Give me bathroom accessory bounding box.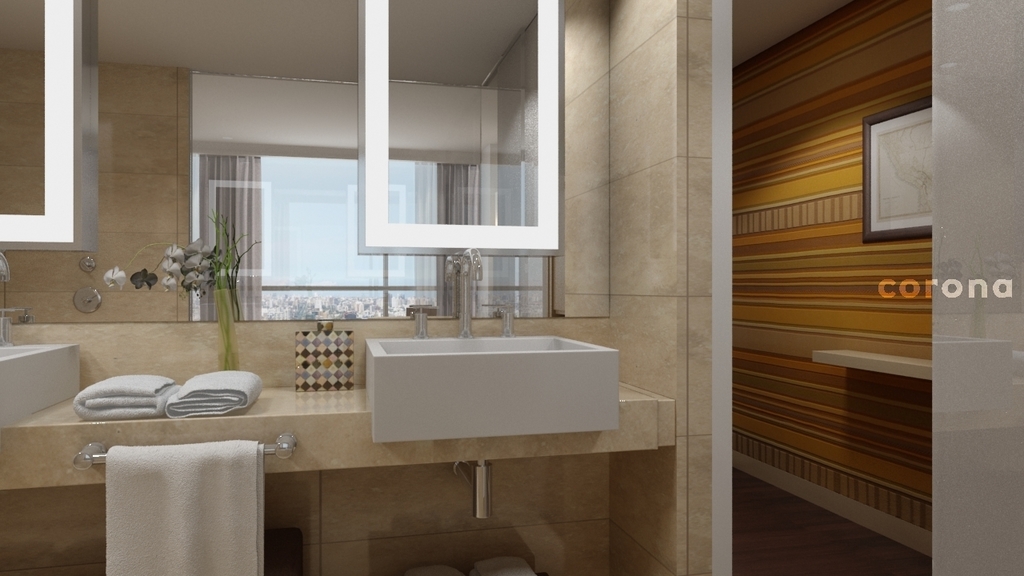
0:307:79:426.
